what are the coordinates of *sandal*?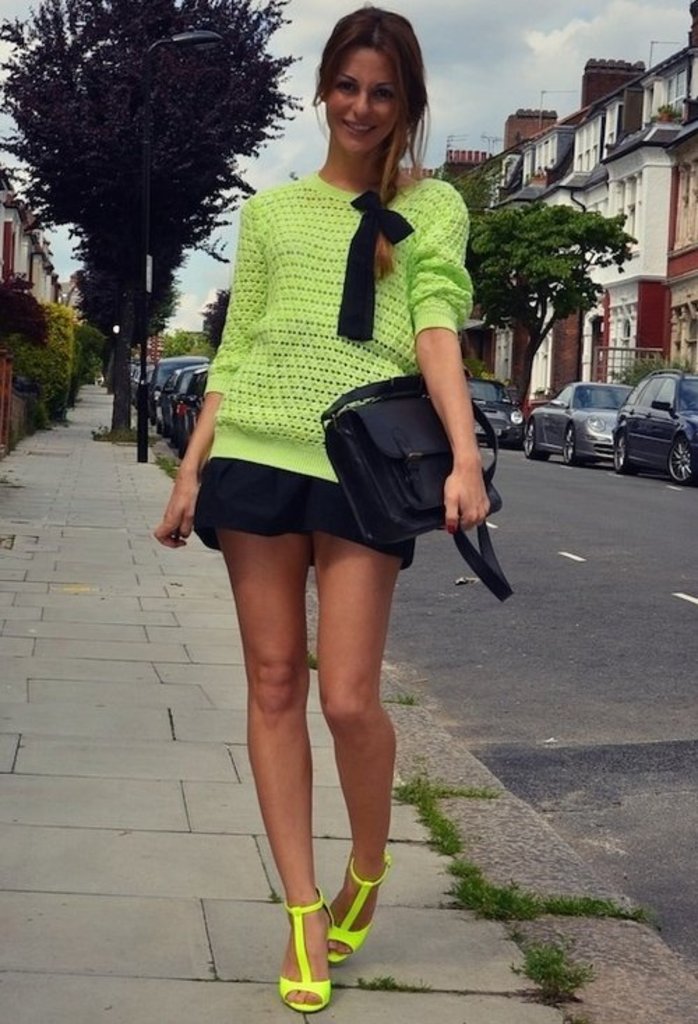
l=325, t=849, r=395, b=963.
